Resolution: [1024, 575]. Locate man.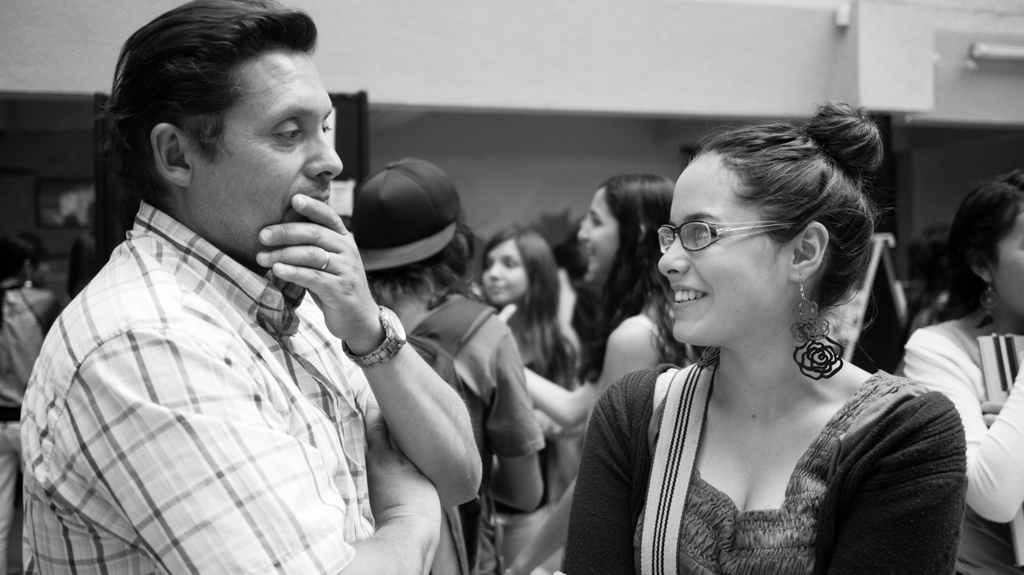
<box>353,159,546,574</box>.
